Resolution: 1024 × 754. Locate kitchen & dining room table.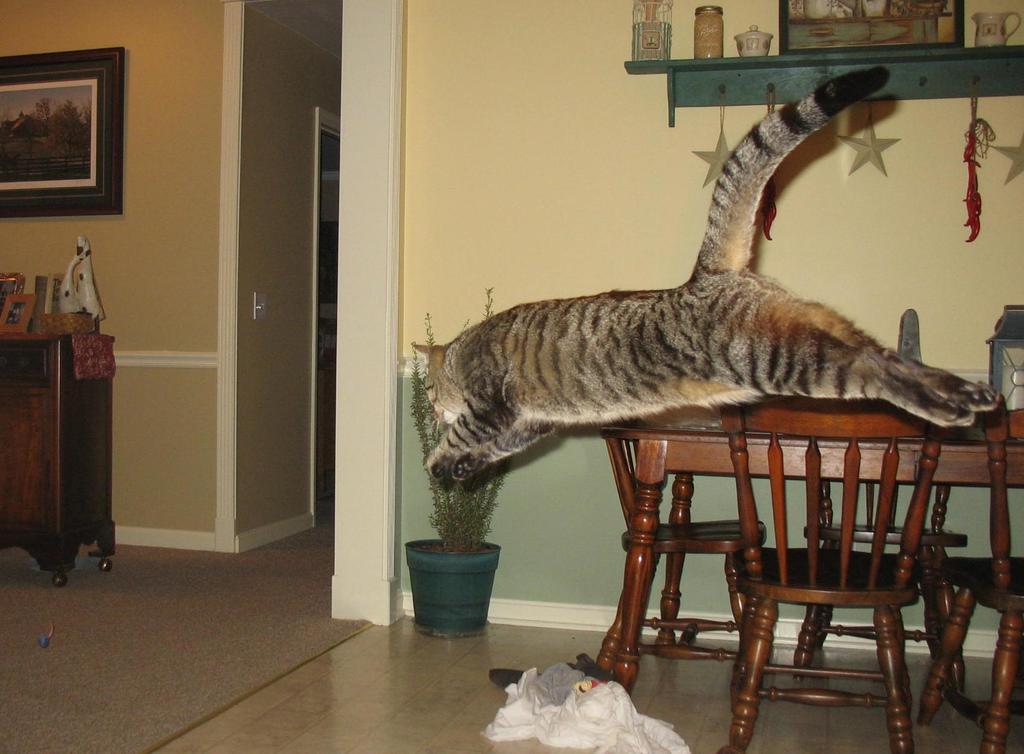
select_region(532, 379, 1011, 726).
